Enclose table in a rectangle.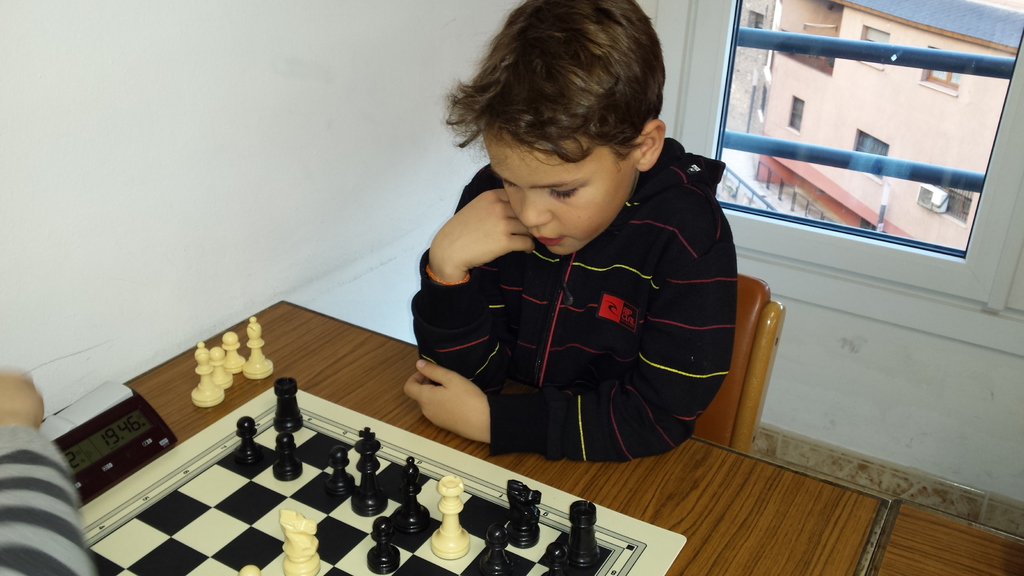
bbox(870, 494, 1023, 575).
